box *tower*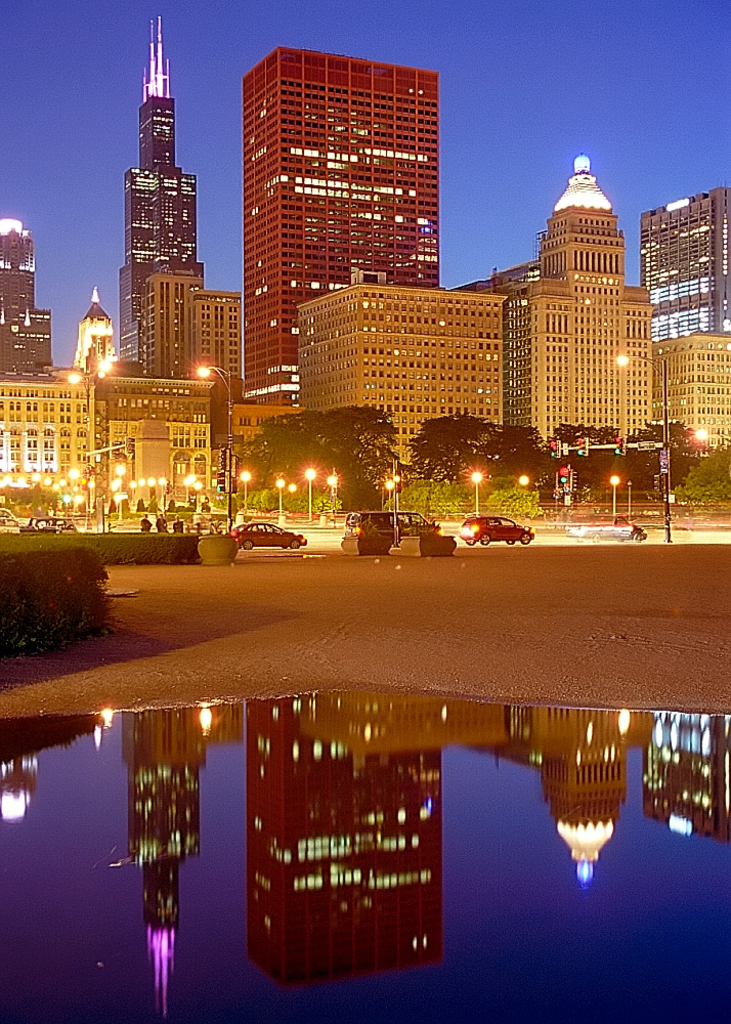
512,163,661,469
